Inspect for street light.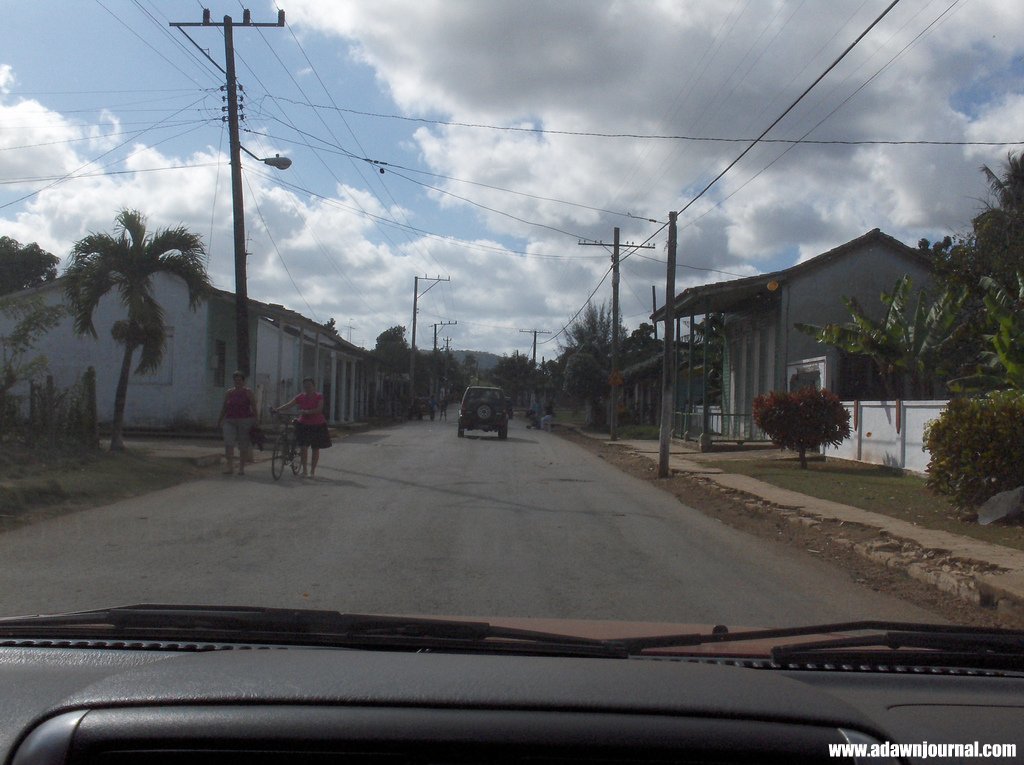
Inspection: {"left": 221, "top": 147, "right": 289, "bottom": 174}.
